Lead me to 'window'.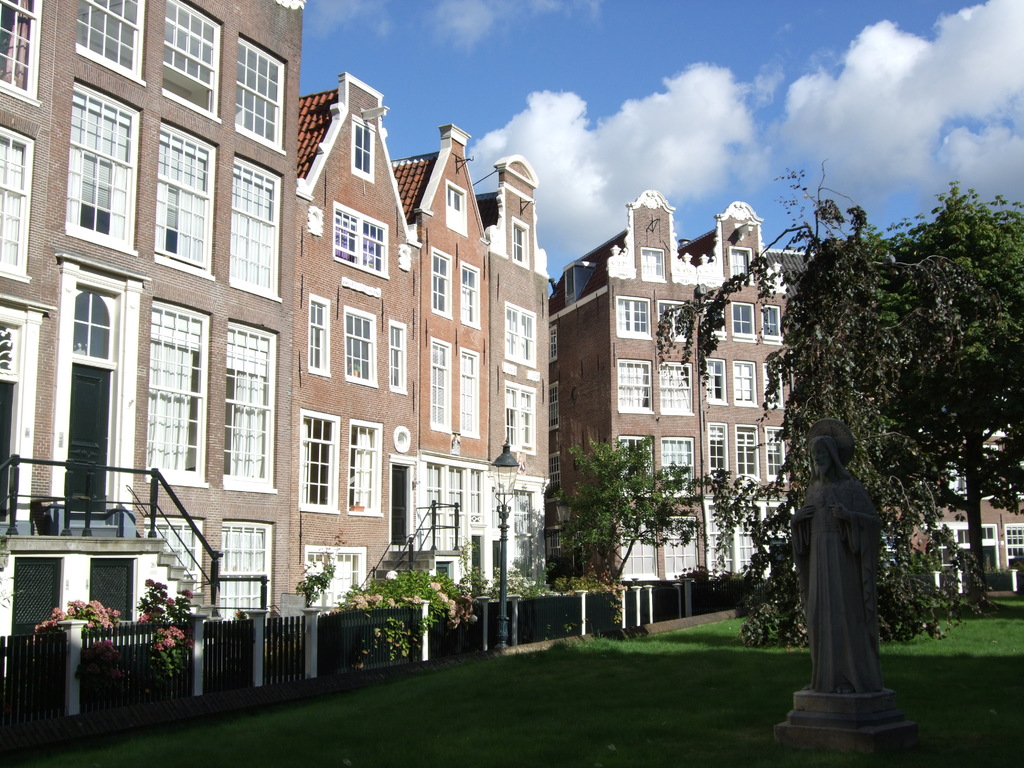
Lead to box(503, 303, 534, 363).
